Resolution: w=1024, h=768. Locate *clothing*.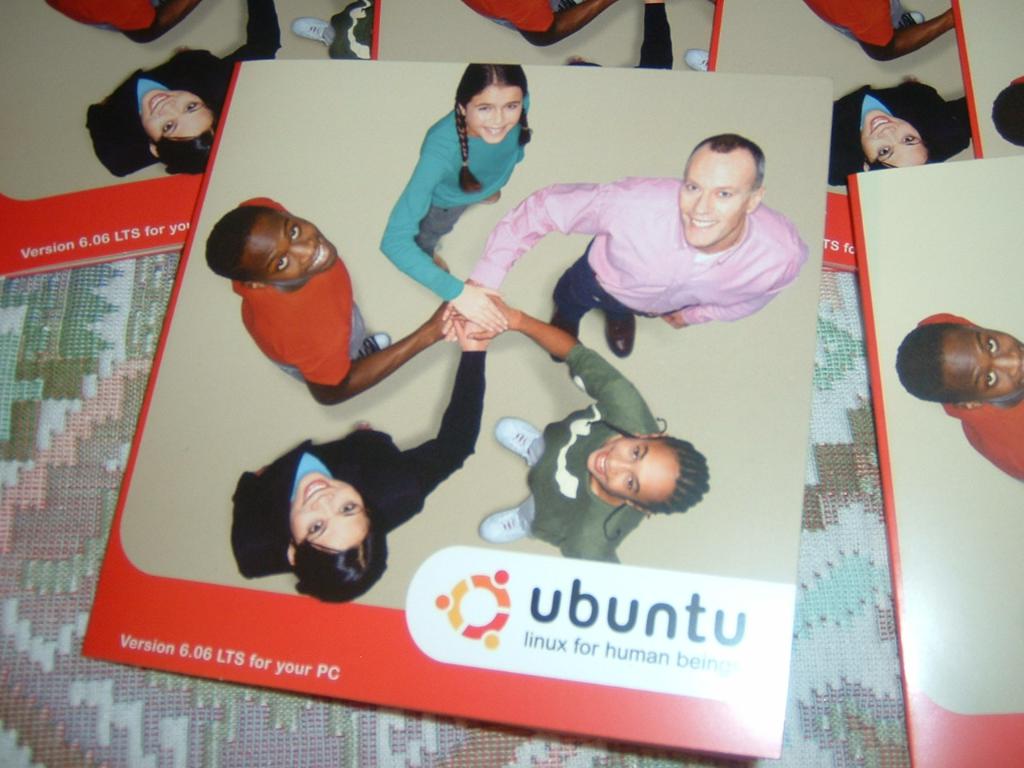
<bbox>45, 0, 150, 30</bbox>.
